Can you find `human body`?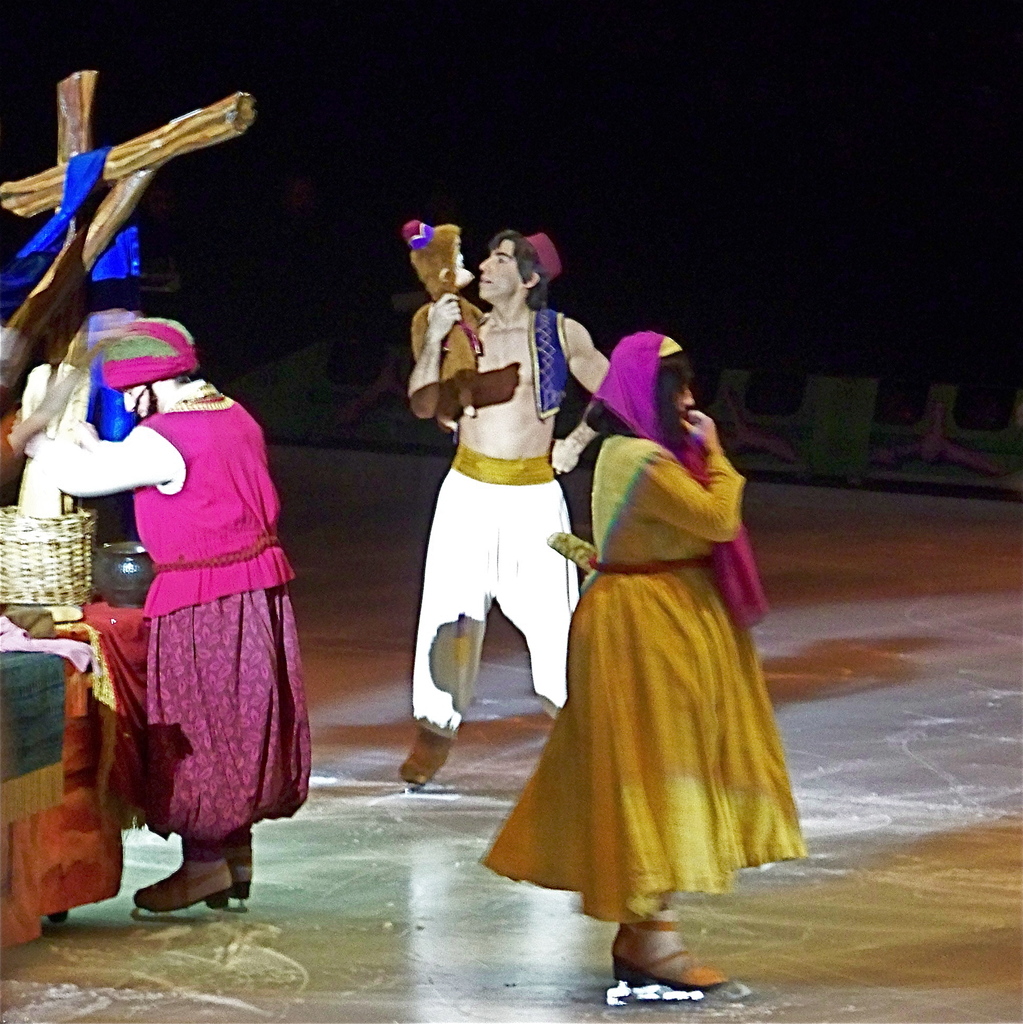
Yes, bounding box: {"x1": 385, "y1": 211, "x2": 603, "y2": 794}.
